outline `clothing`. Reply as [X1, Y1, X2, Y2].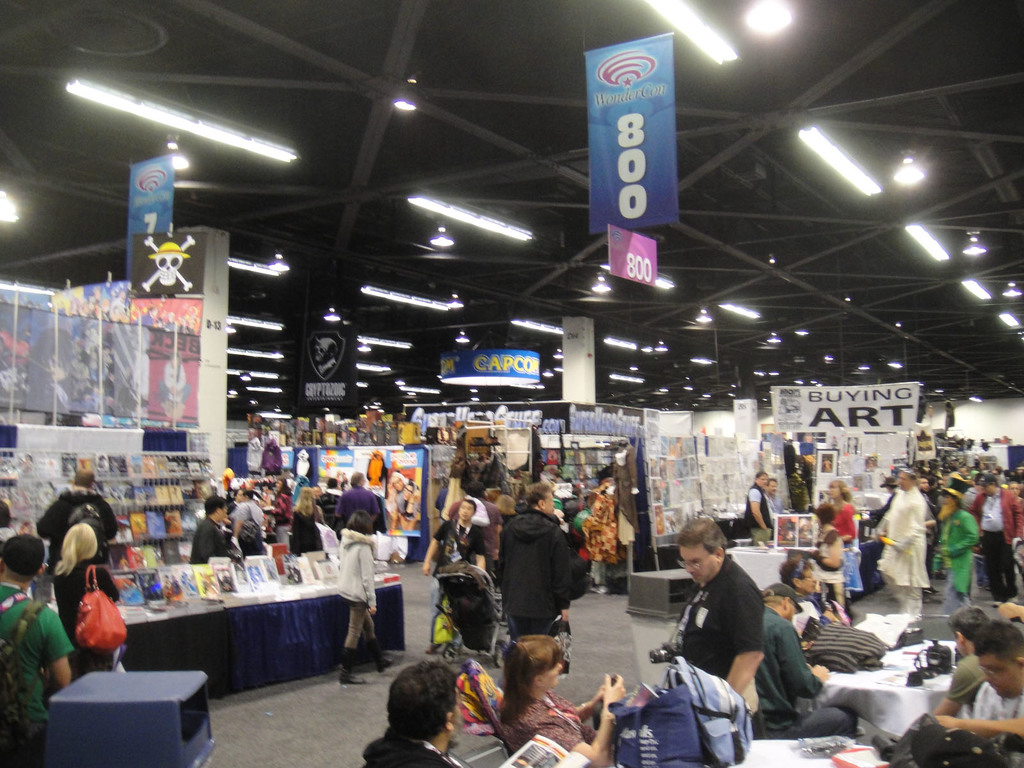
[881, 483, 931, 615].
